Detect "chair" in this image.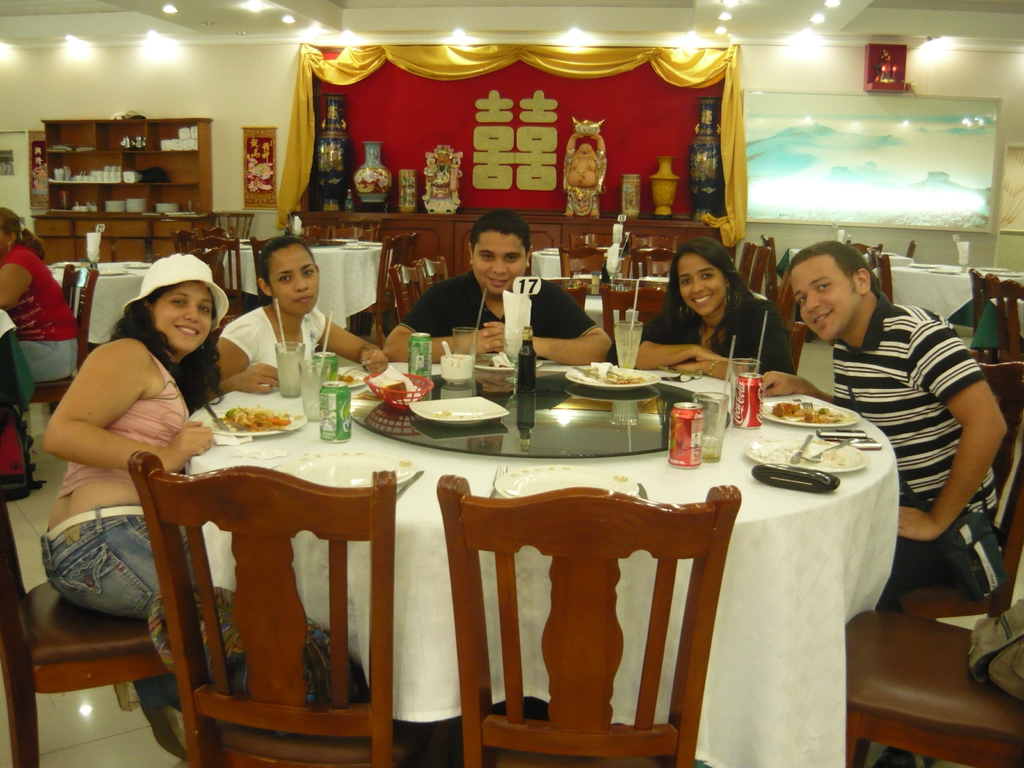
Detection: box=[362, 229, 415, 342].
